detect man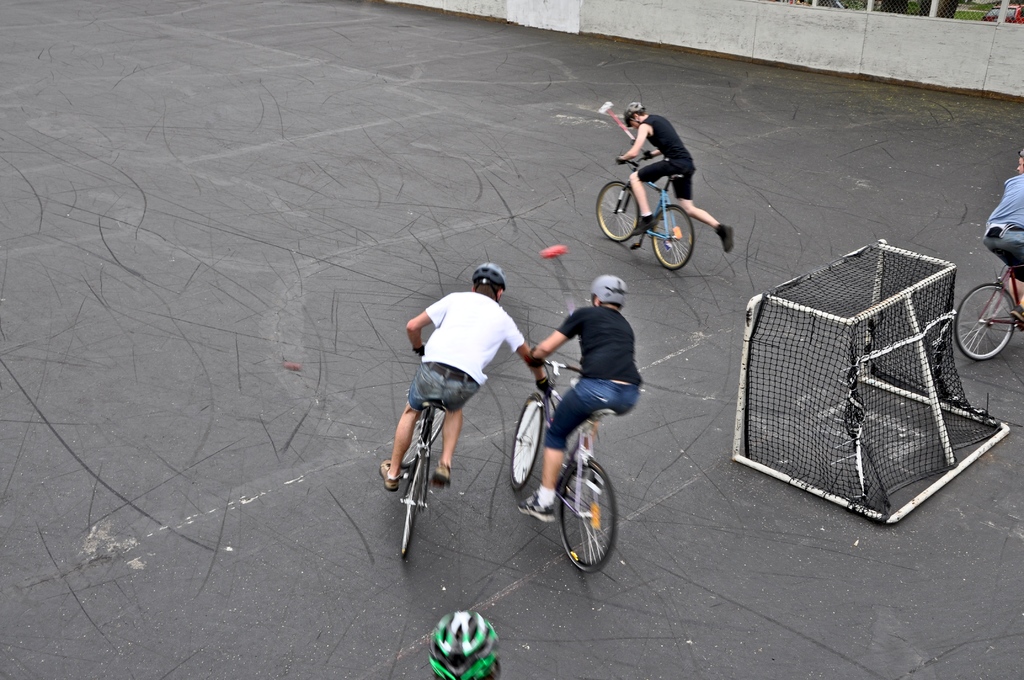
{"x1": 431, "y1": 611, "x2": 506, "y2": 679}
